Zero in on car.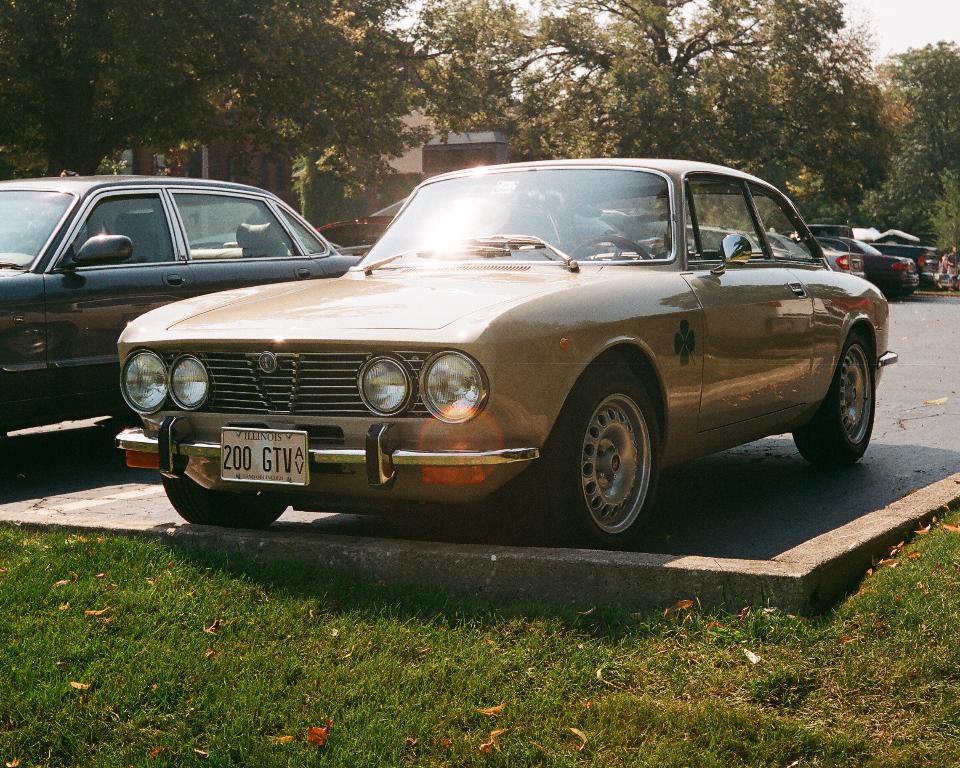
Zeroed in: 837 230 918 299.
